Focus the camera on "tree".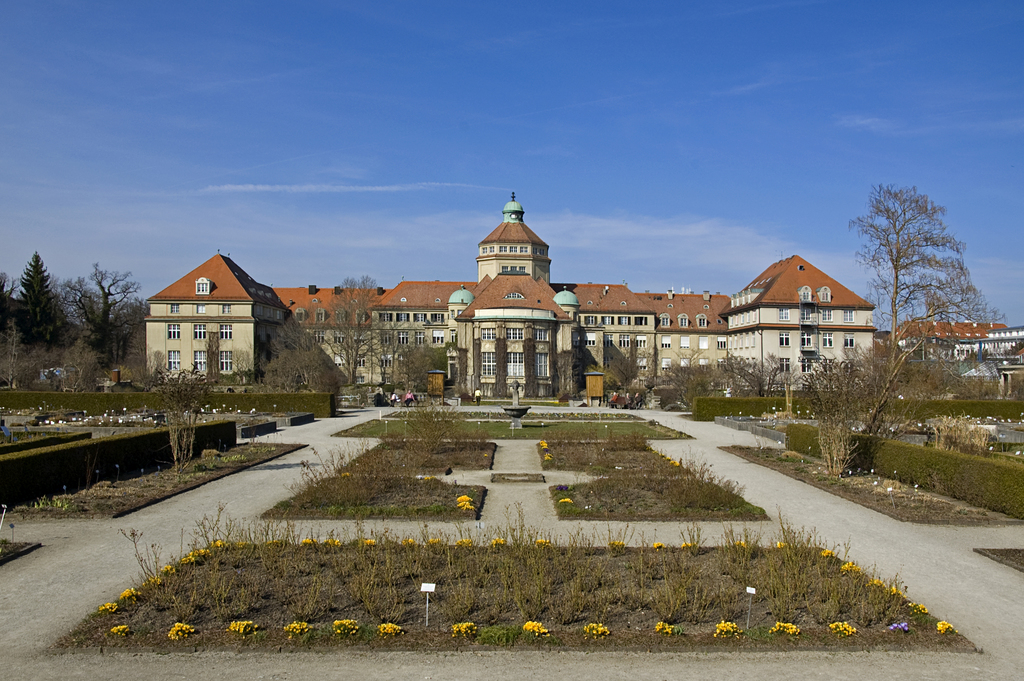
Focus region: (x1=158, y1=365, x2=212, y2=473).
